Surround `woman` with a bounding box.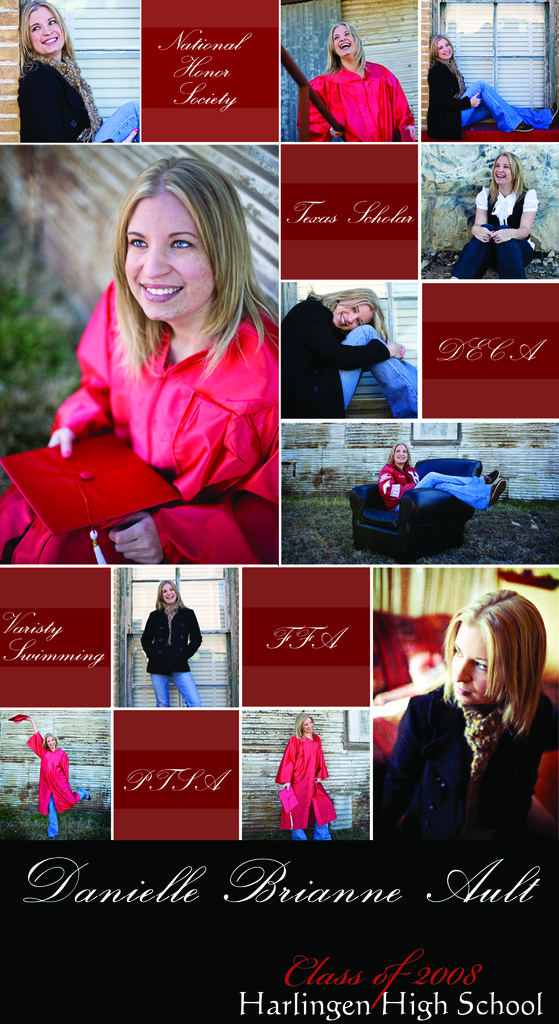
{"x1": 380, "y1": 583, "x2": 553, "y2": 851}.
